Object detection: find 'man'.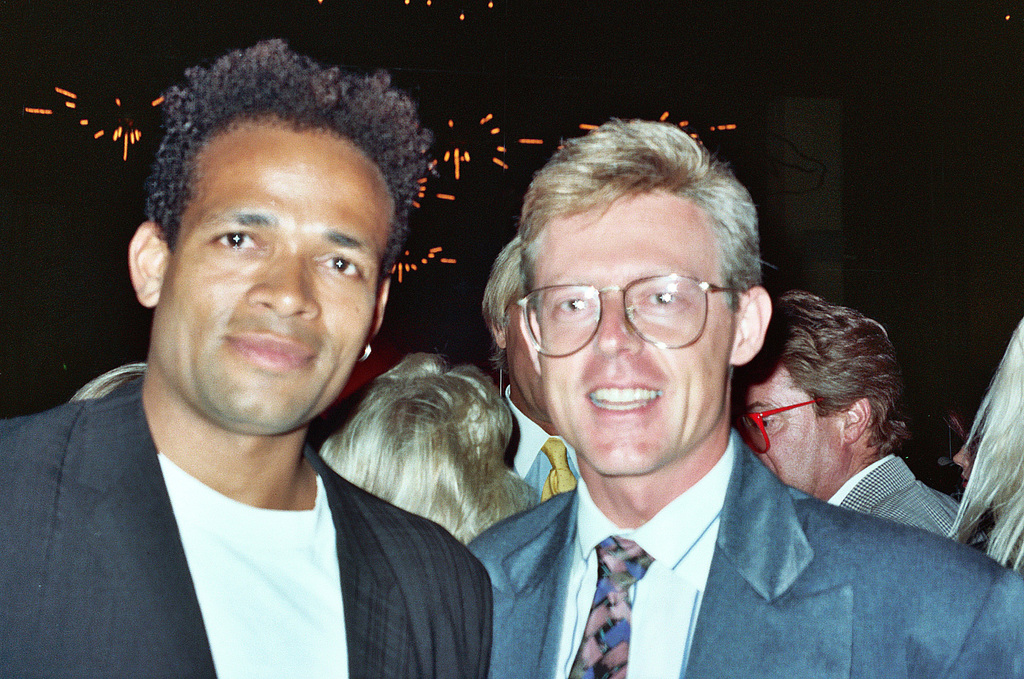
[left=728, top=288, right=962, bottom=544].
